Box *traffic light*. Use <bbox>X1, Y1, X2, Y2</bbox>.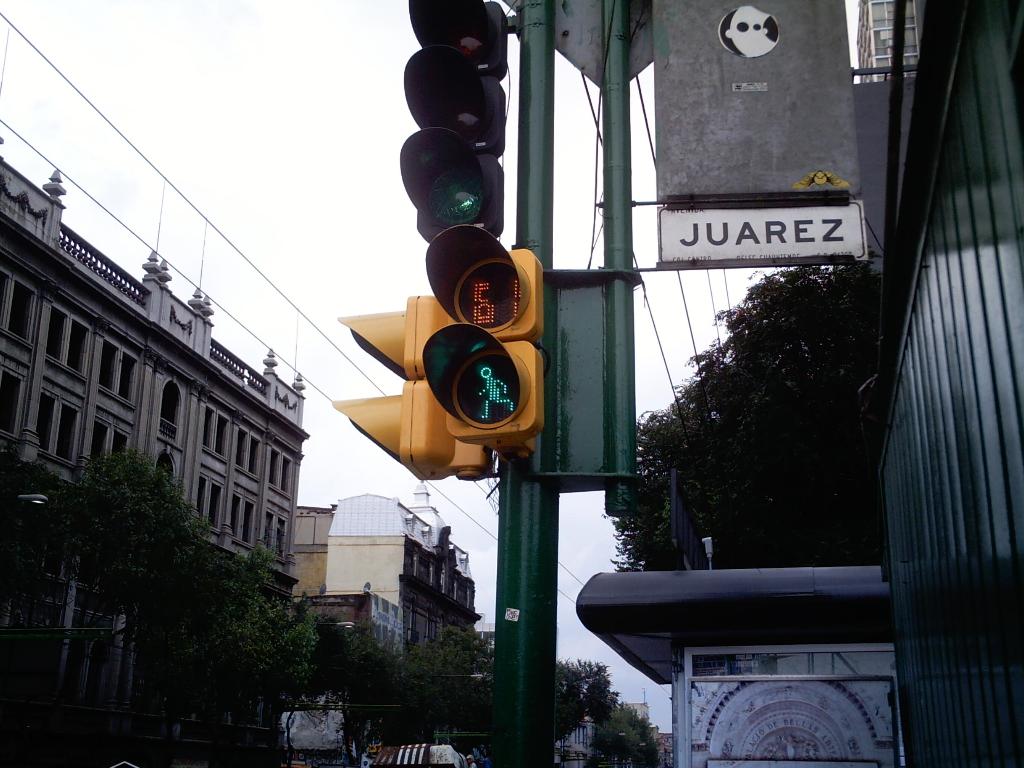
<bbox>419, 225, 547, 466</bbox>.
